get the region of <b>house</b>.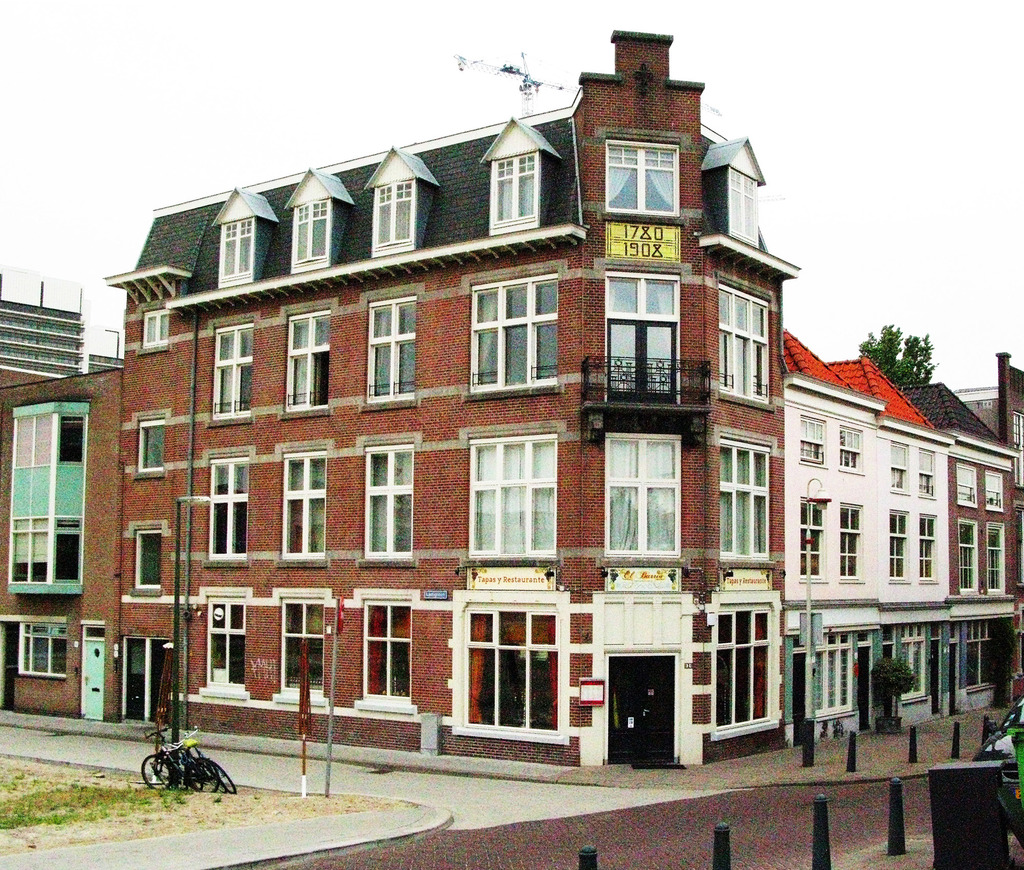
l=947, t=355, r=1023, b=674.
